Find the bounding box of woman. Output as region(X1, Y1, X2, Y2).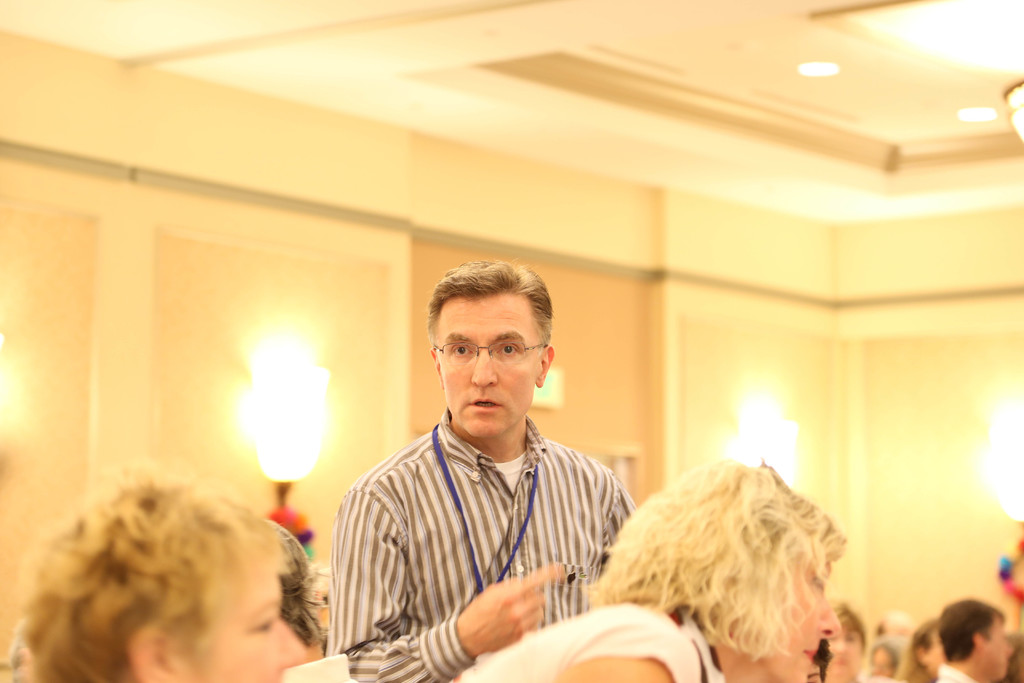
region(13, 473, 309, 681).
